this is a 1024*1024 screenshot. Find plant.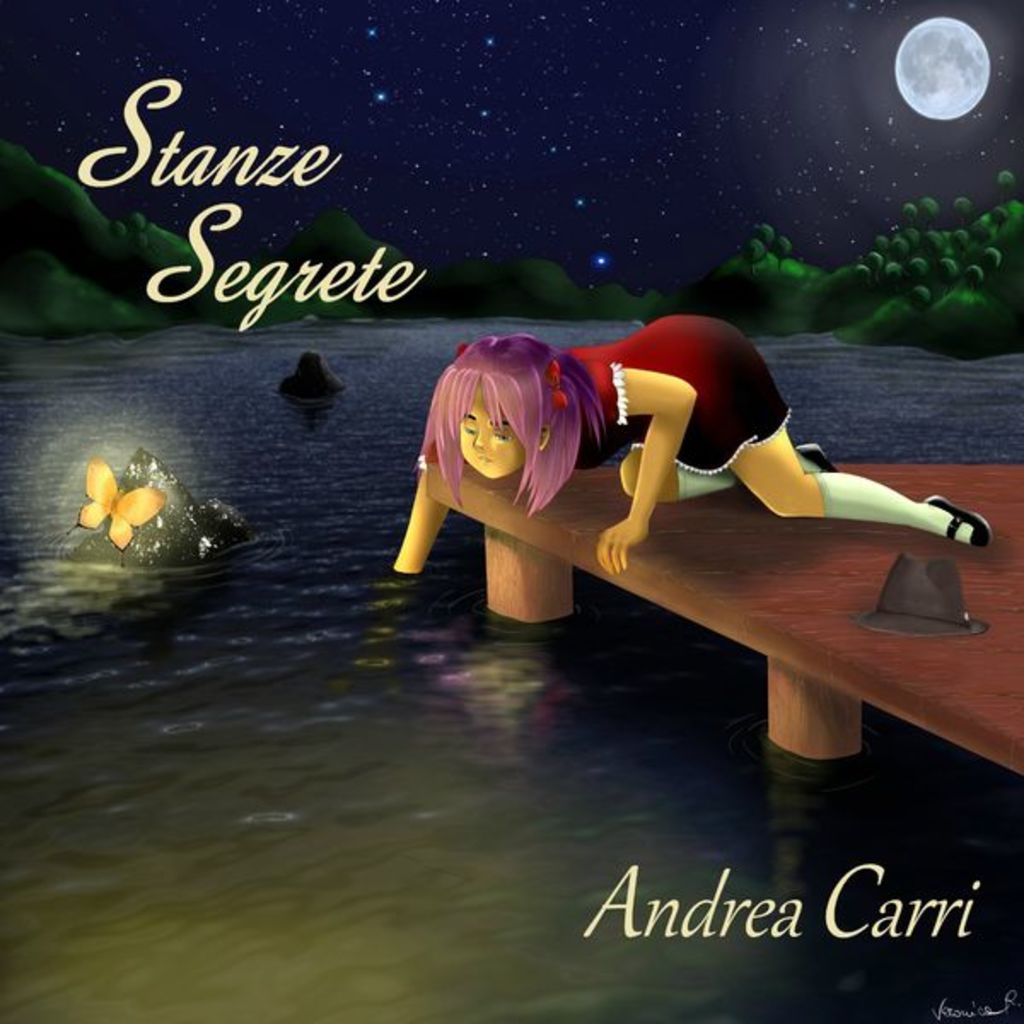
Bounding box: box=[855, 283, 1022, 358].
